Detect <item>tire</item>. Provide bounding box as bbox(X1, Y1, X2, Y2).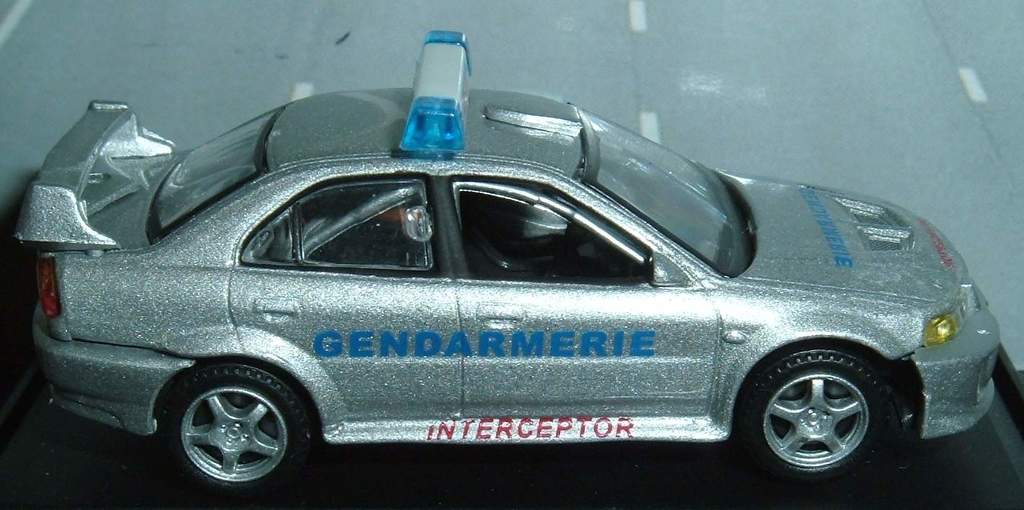
bbox(142, 349, 302, 481).
